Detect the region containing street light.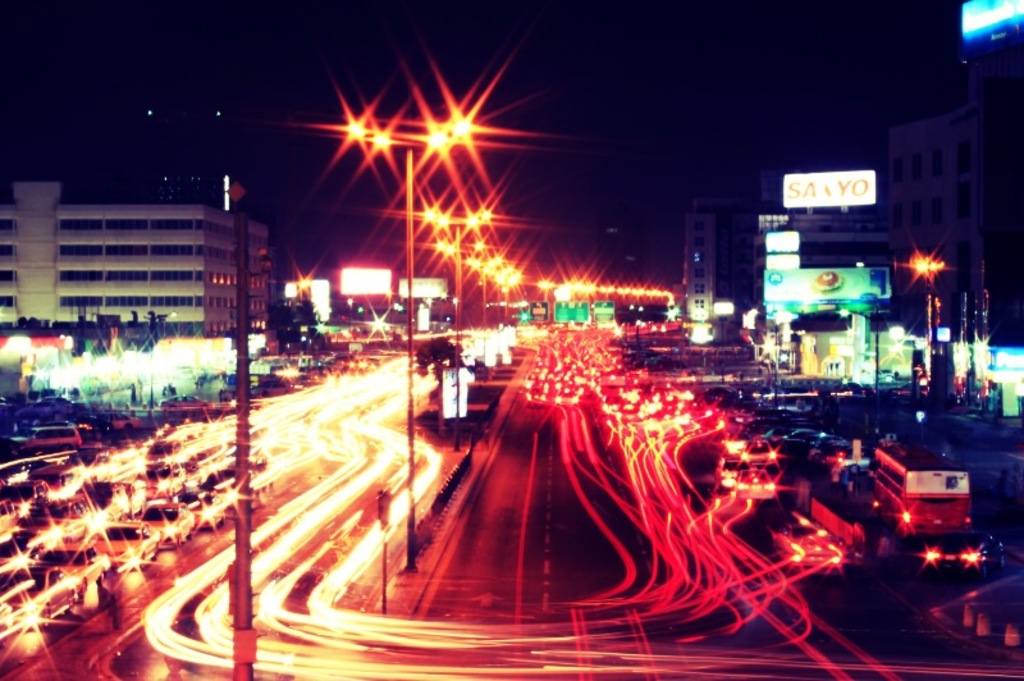
select_region(584, 279, 604, 312).
